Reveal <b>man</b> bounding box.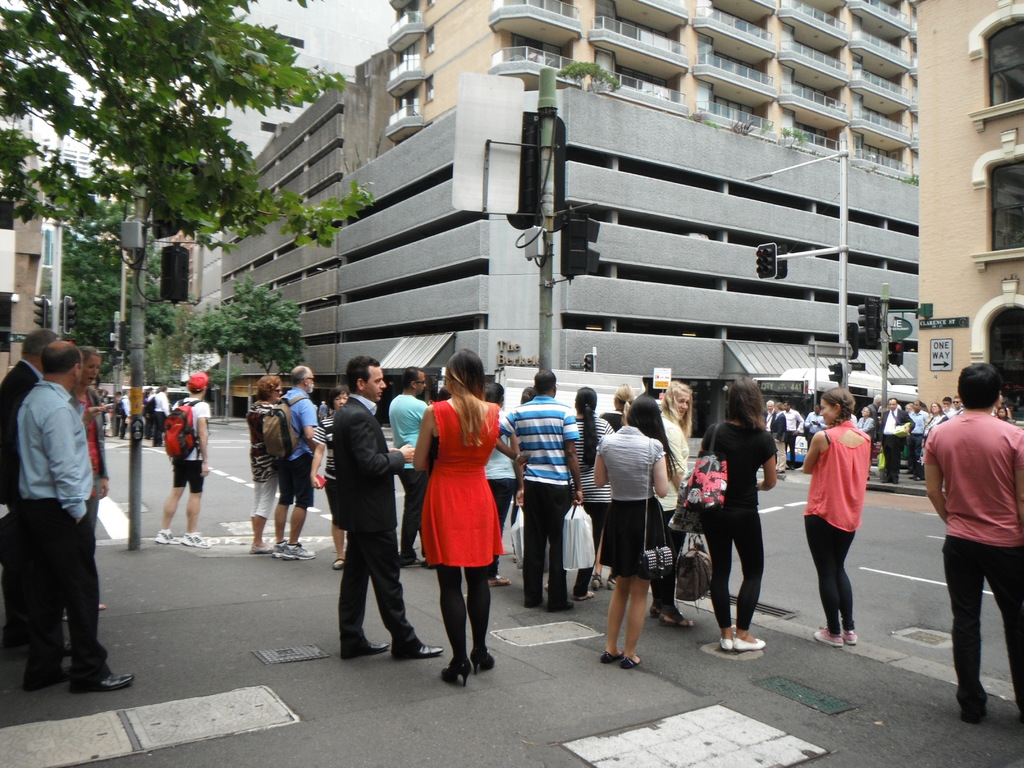
Revealed: select_region(0, 330, 60, 650).
